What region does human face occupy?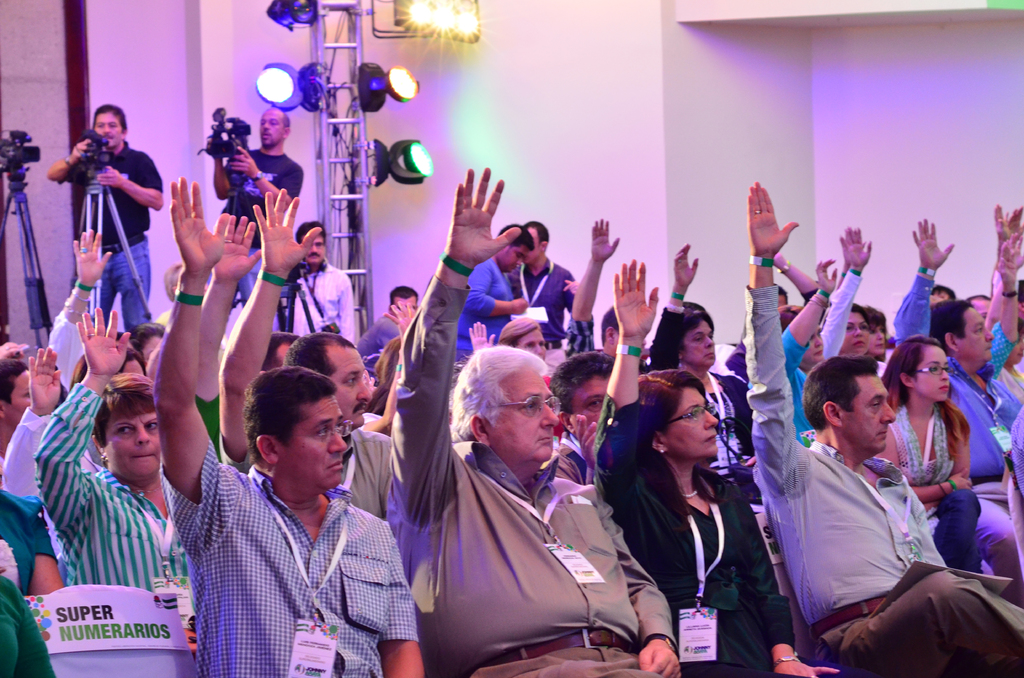
bbox=[909, 344, 946, 399].
